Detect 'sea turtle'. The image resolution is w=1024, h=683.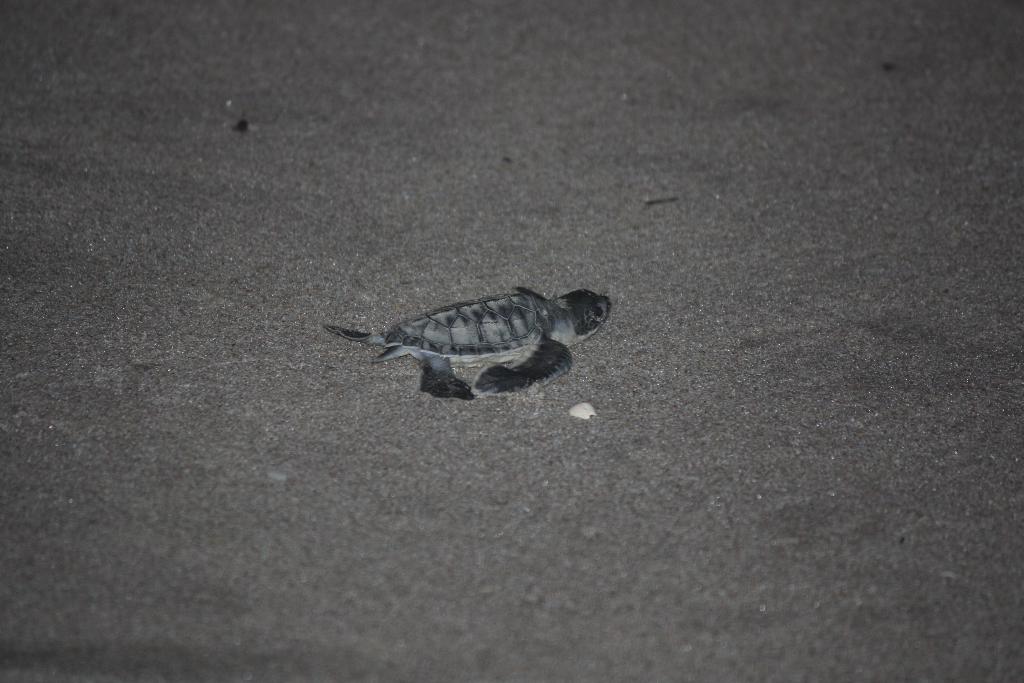
l=321, t=288, r=612, b=404.
